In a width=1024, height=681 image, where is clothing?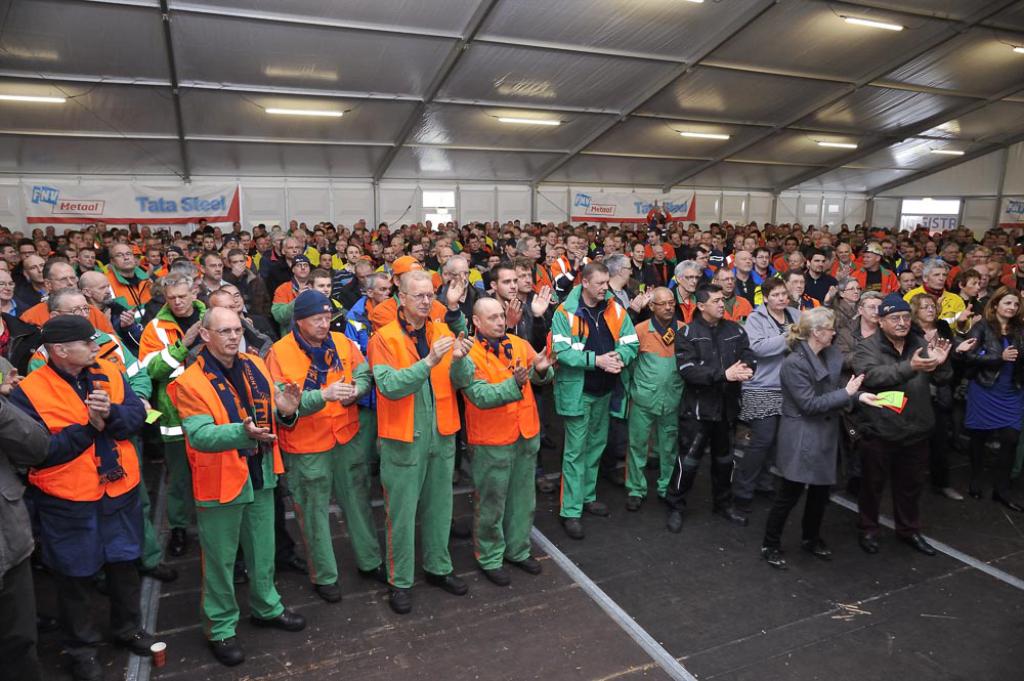
{"left": 0, "top": 391, "right": 55, "bottom": 680}.
